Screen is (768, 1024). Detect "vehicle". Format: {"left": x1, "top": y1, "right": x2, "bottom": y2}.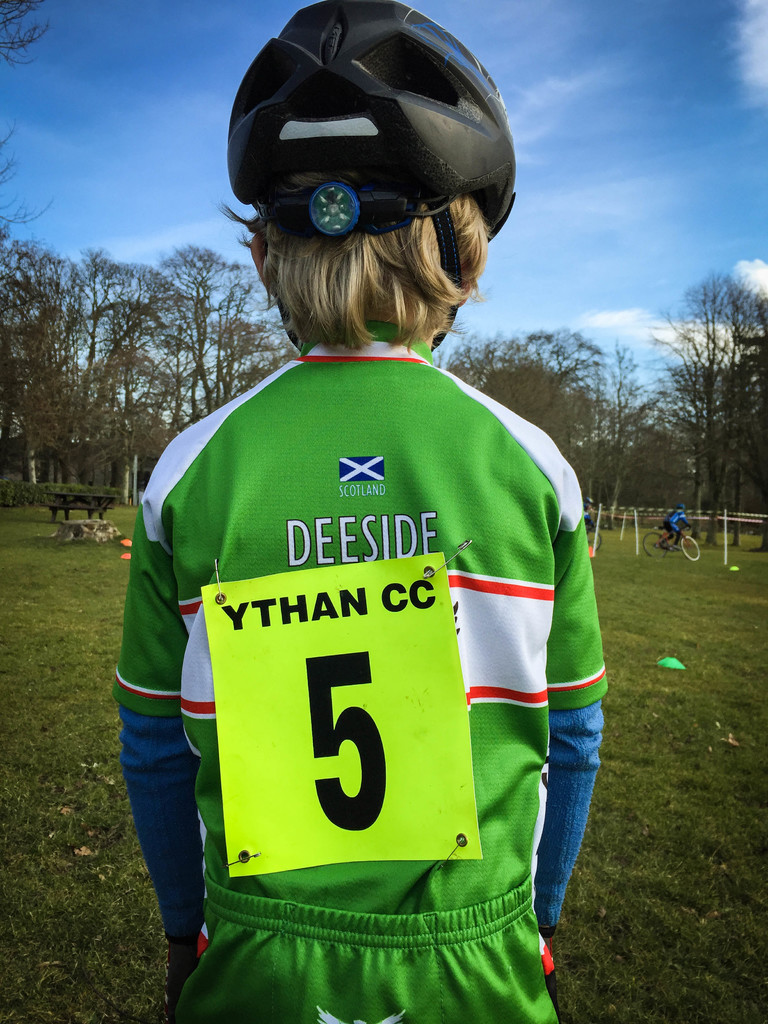
{"left": 580, "top": 509, "right": 610, "bottom": 554}.
